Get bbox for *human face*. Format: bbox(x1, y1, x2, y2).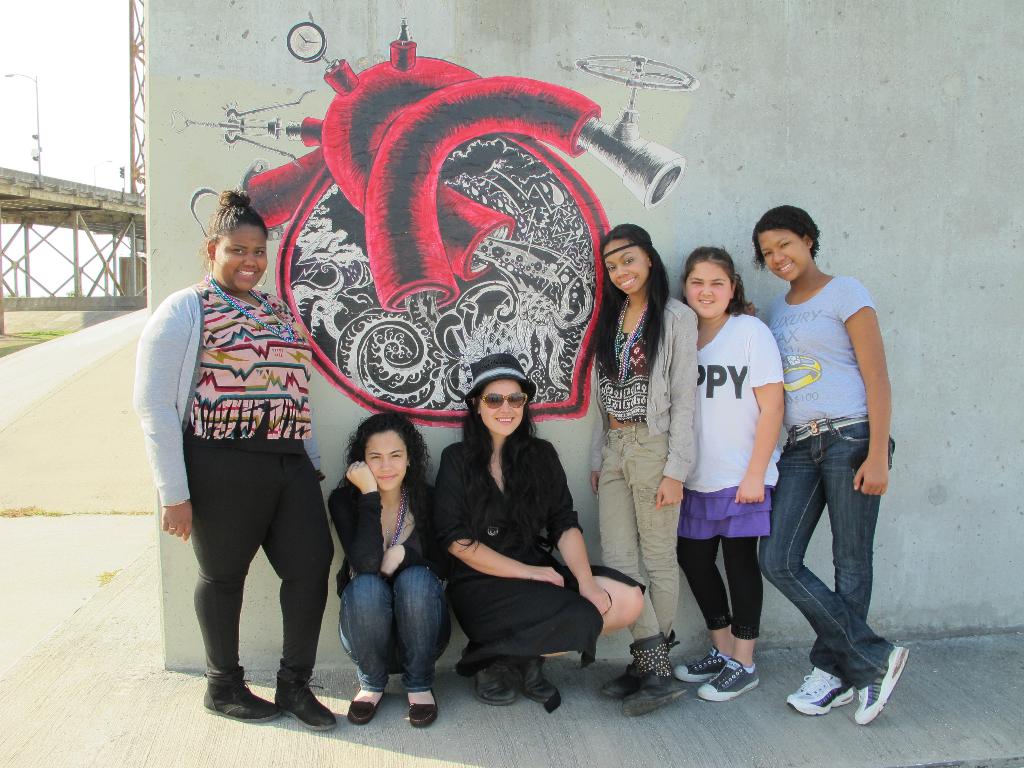
bbox(364, 425, 410, 497).
